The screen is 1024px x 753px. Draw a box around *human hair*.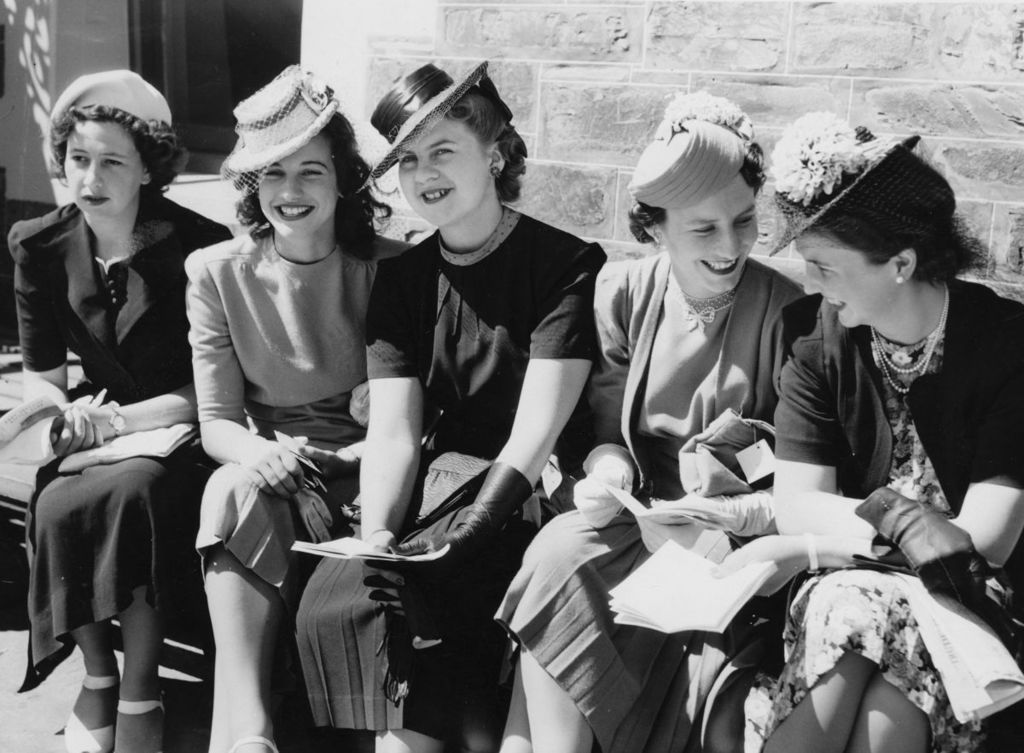
left=239, top=109, right=399, bottom=258.
